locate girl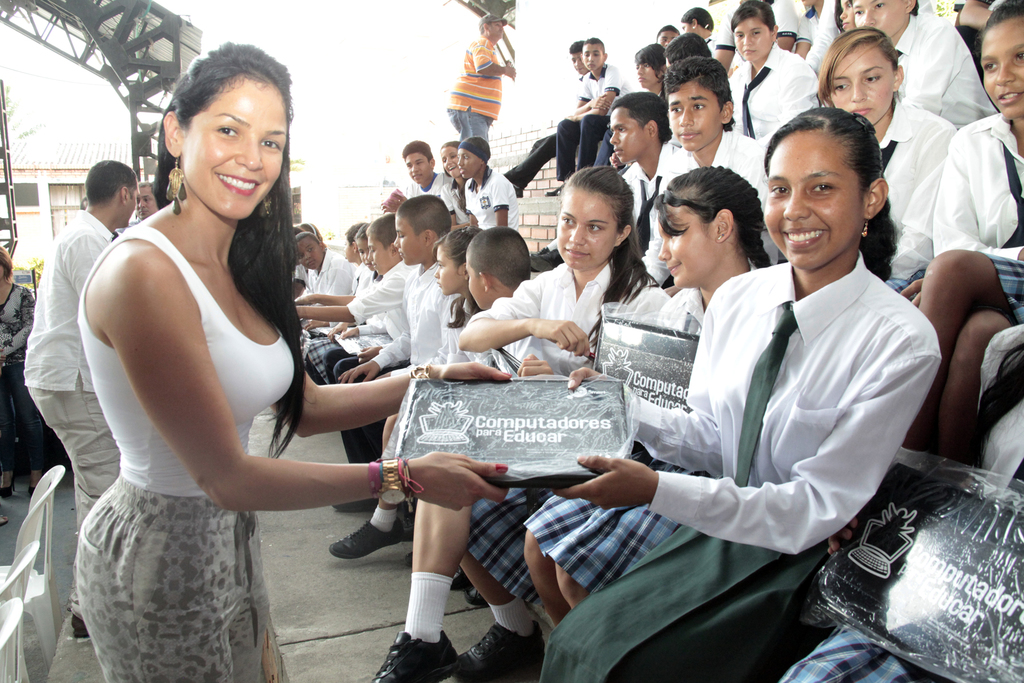
Rect(371, 165, 663, 680)
